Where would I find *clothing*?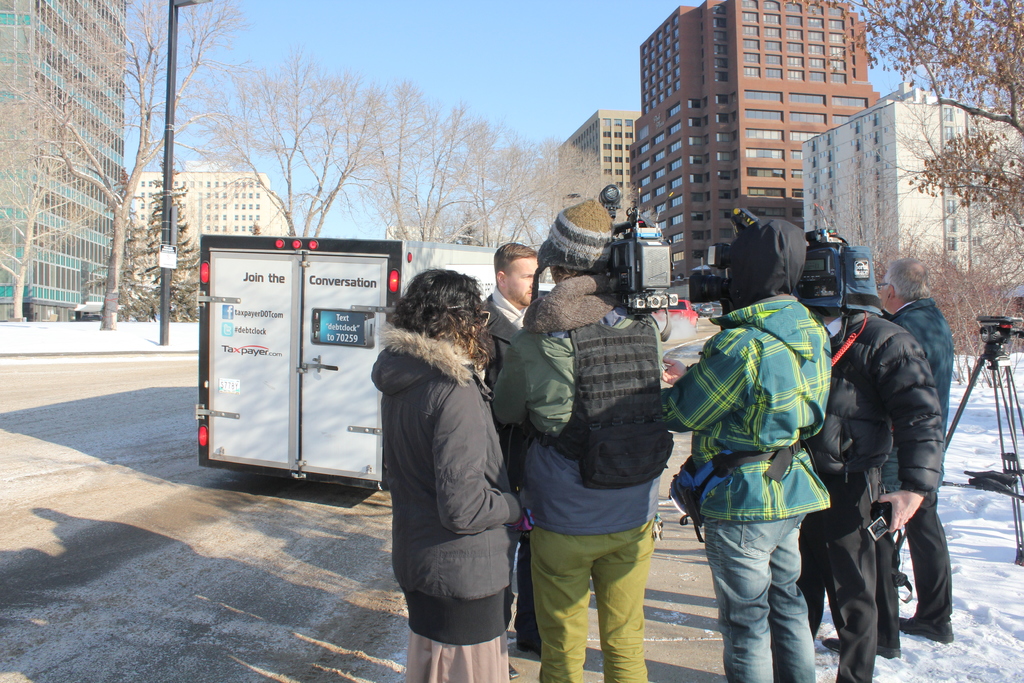
At locate(877, 299, 953, 649).
